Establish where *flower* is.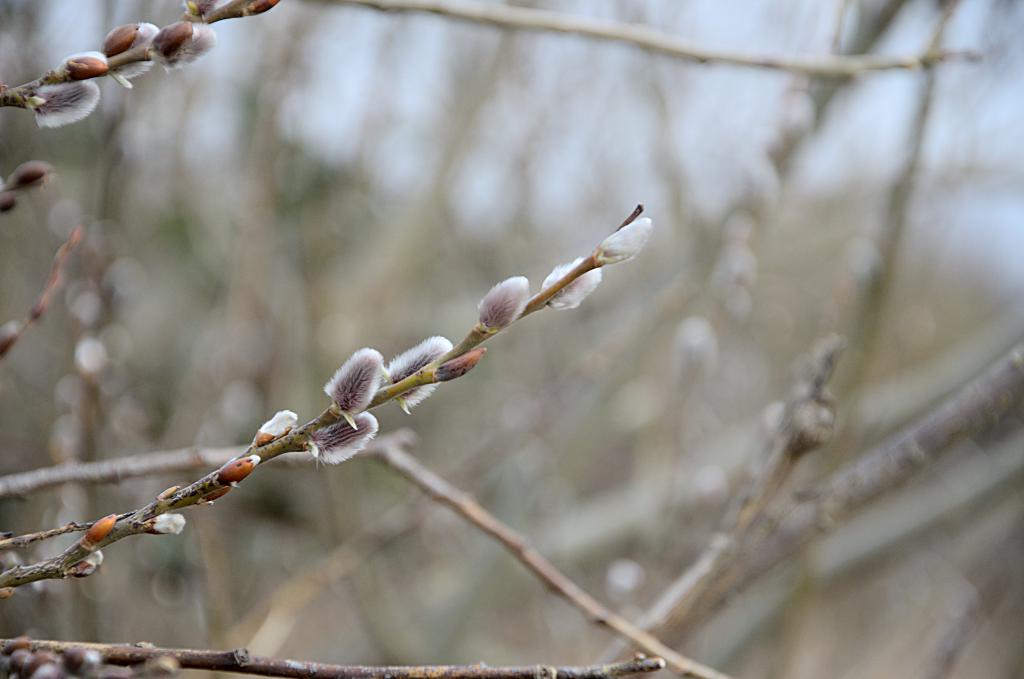
Established at [388, 334, 455, 416].
